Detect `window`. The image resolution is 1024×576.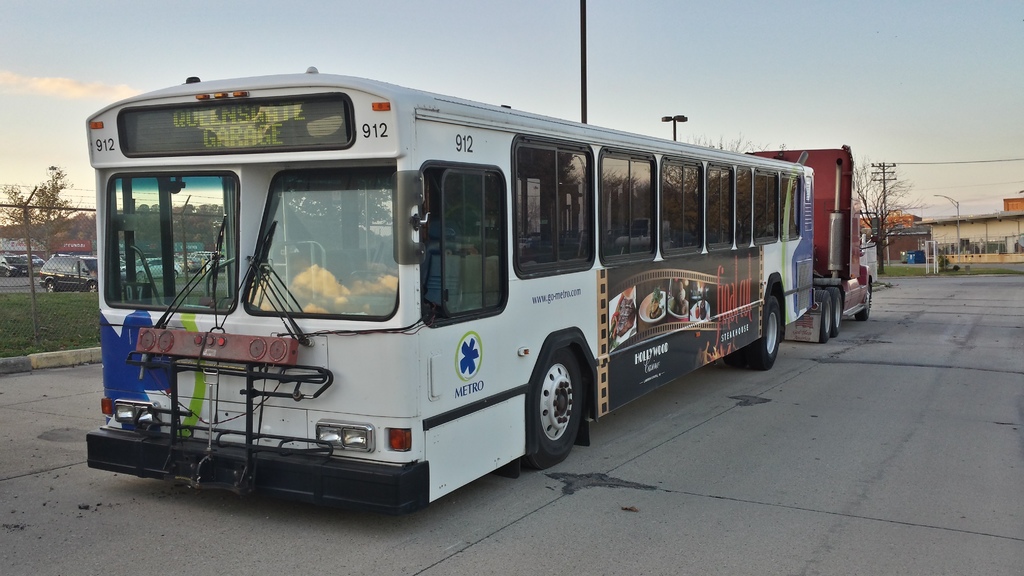
select_region(428, 174, 501, 310).
